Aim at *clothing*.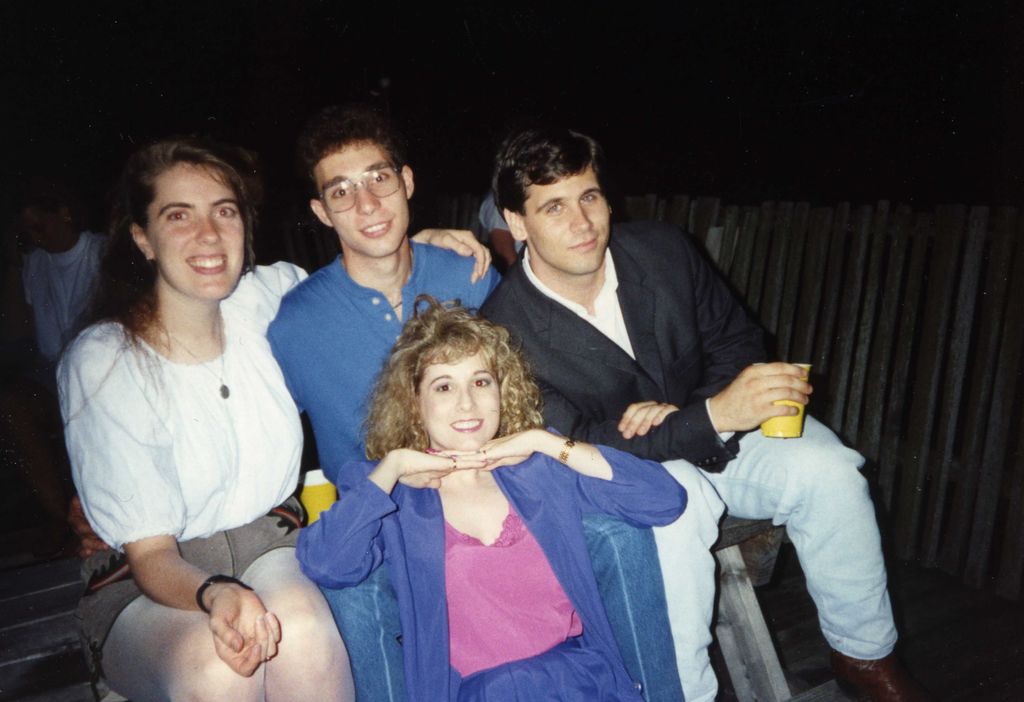
Aimed at [470, 221, 897, 701].
